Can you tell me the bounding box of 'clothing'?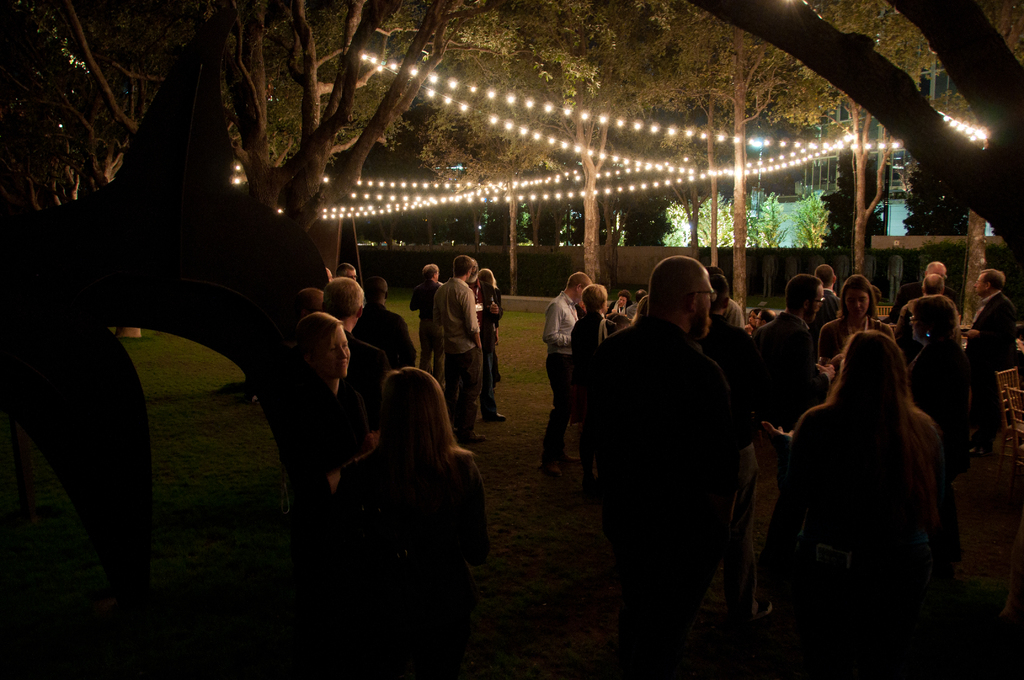
[823,314,897,369].
